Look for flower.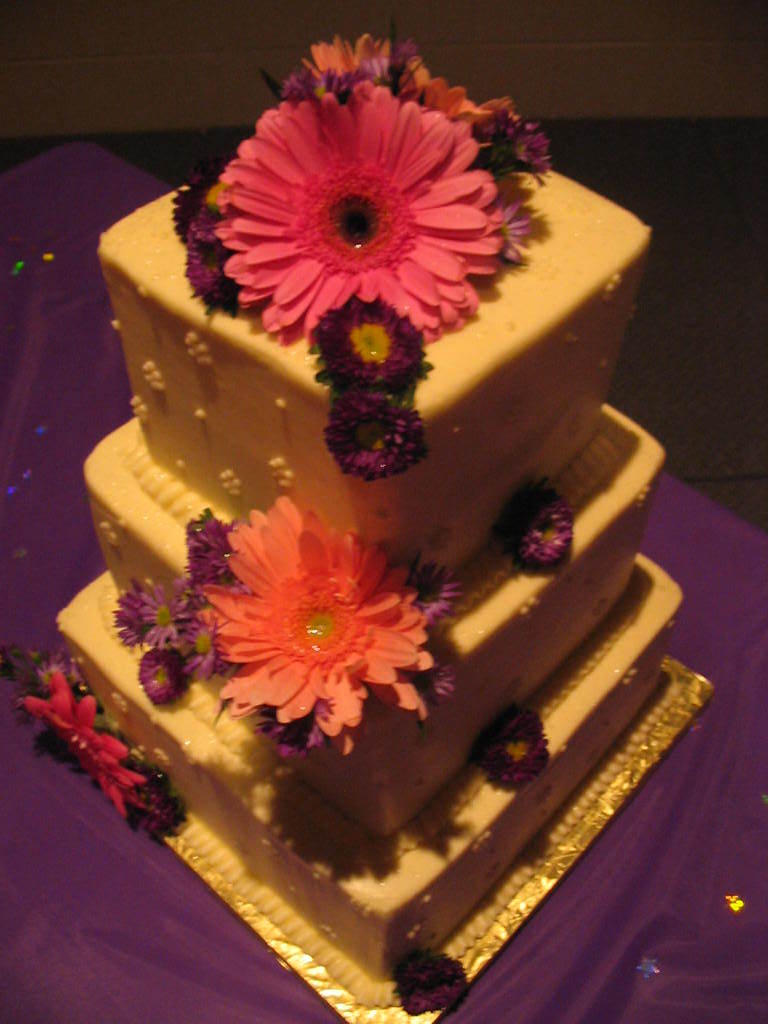
Found: crop(255, 702, 324, 764).
